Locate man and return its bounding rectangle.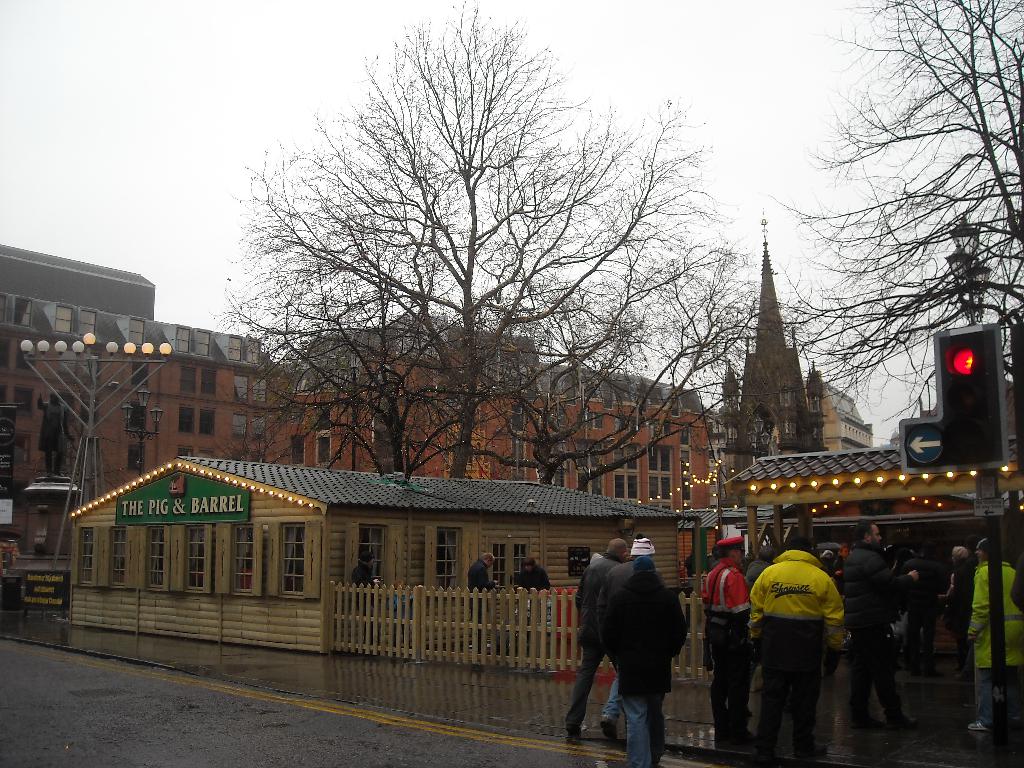
516 552 552 602.
